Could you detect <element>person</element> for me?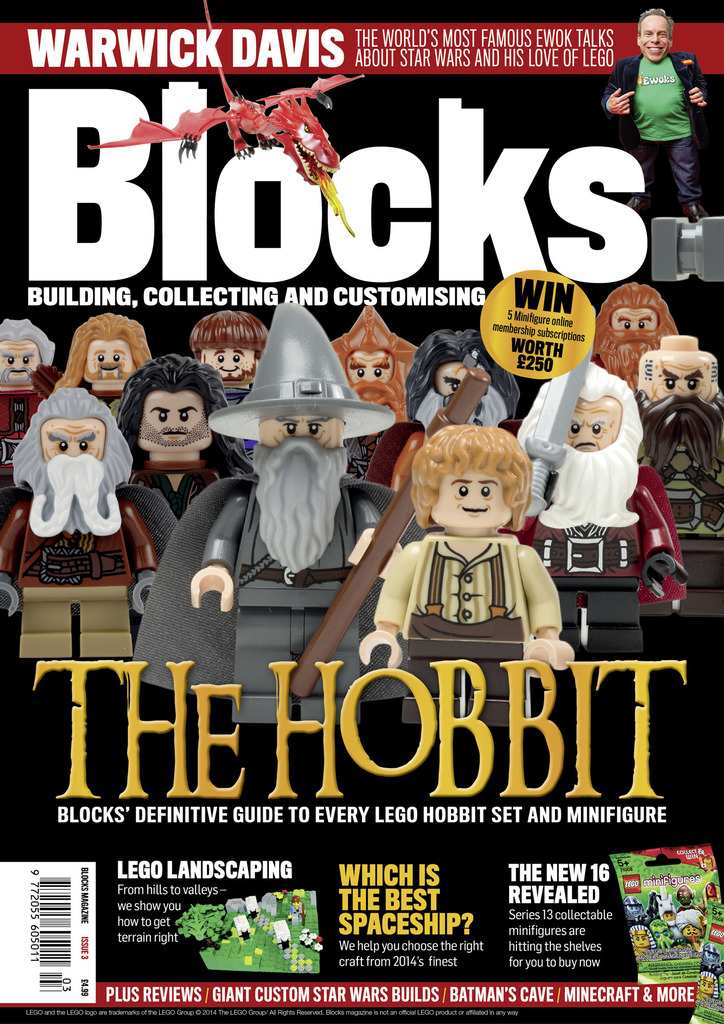
Detection result: locate(625, 897, 649, 916).
